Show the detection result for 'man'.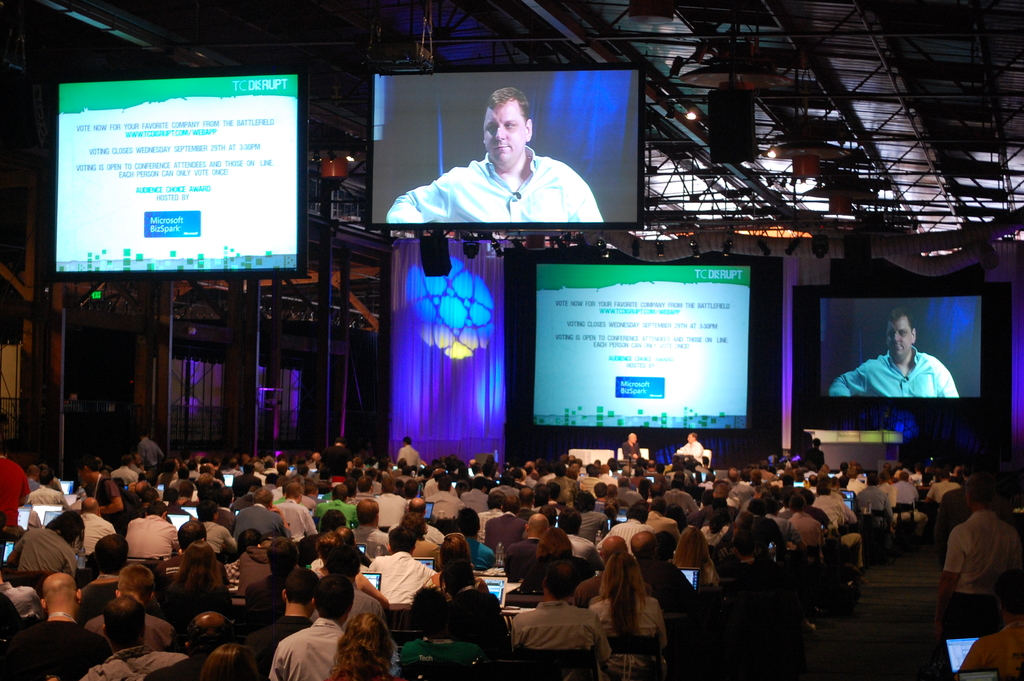
[x1=193, y1=464, x2=228, y2=497].
